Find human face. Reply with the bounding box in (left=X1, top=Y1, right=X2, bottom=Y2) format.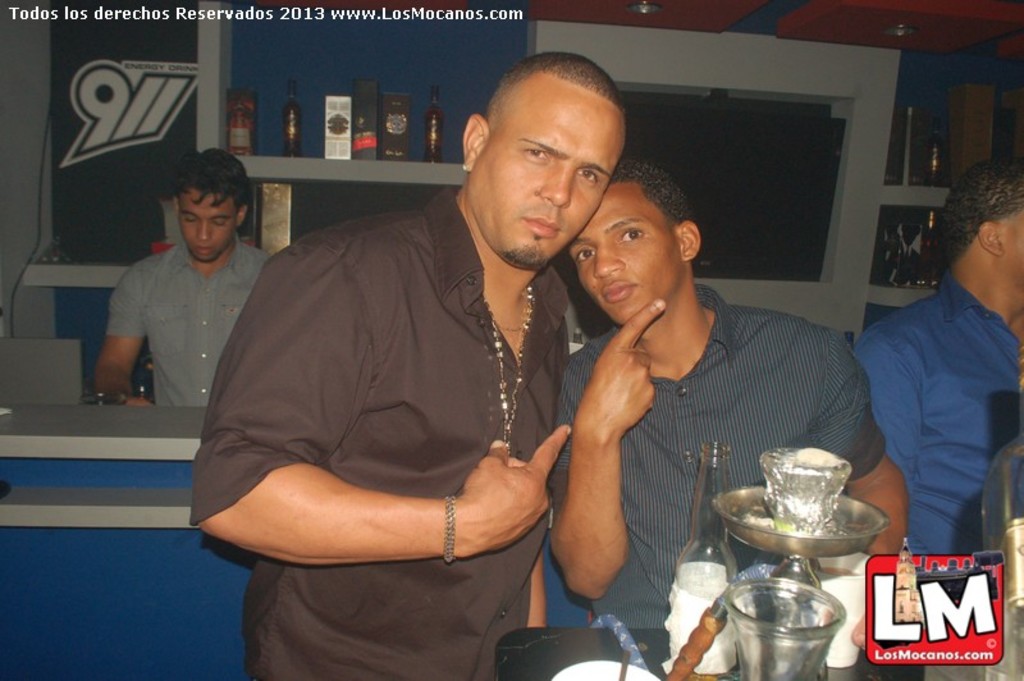
(left=470, top=93, right=630, bottom=275).
